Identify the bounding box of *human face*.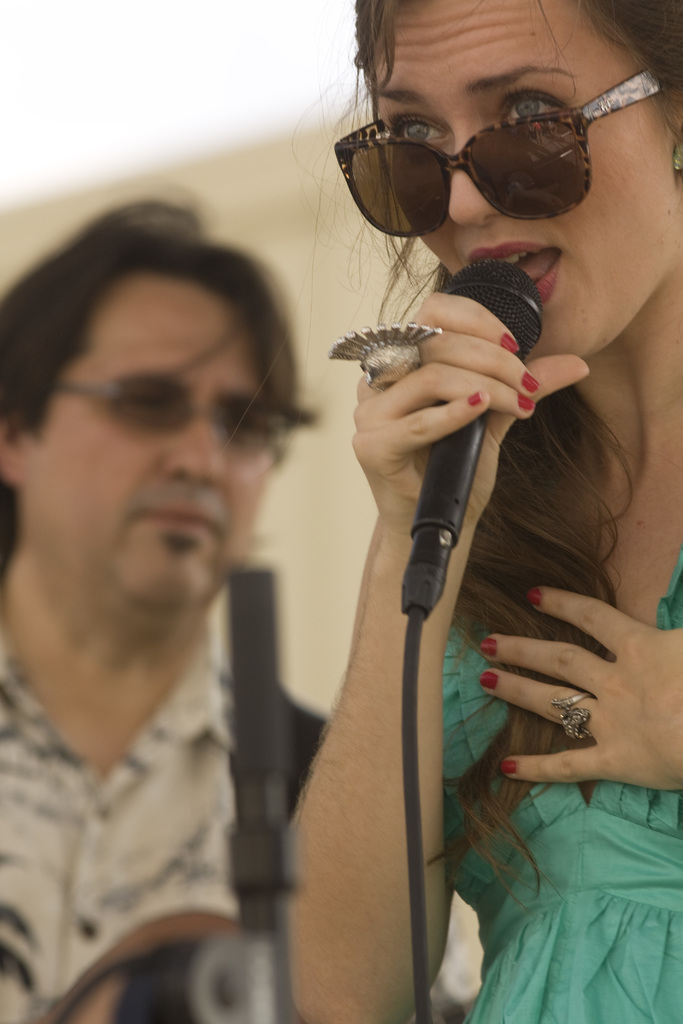
<box>17,278,279,631</box>.
